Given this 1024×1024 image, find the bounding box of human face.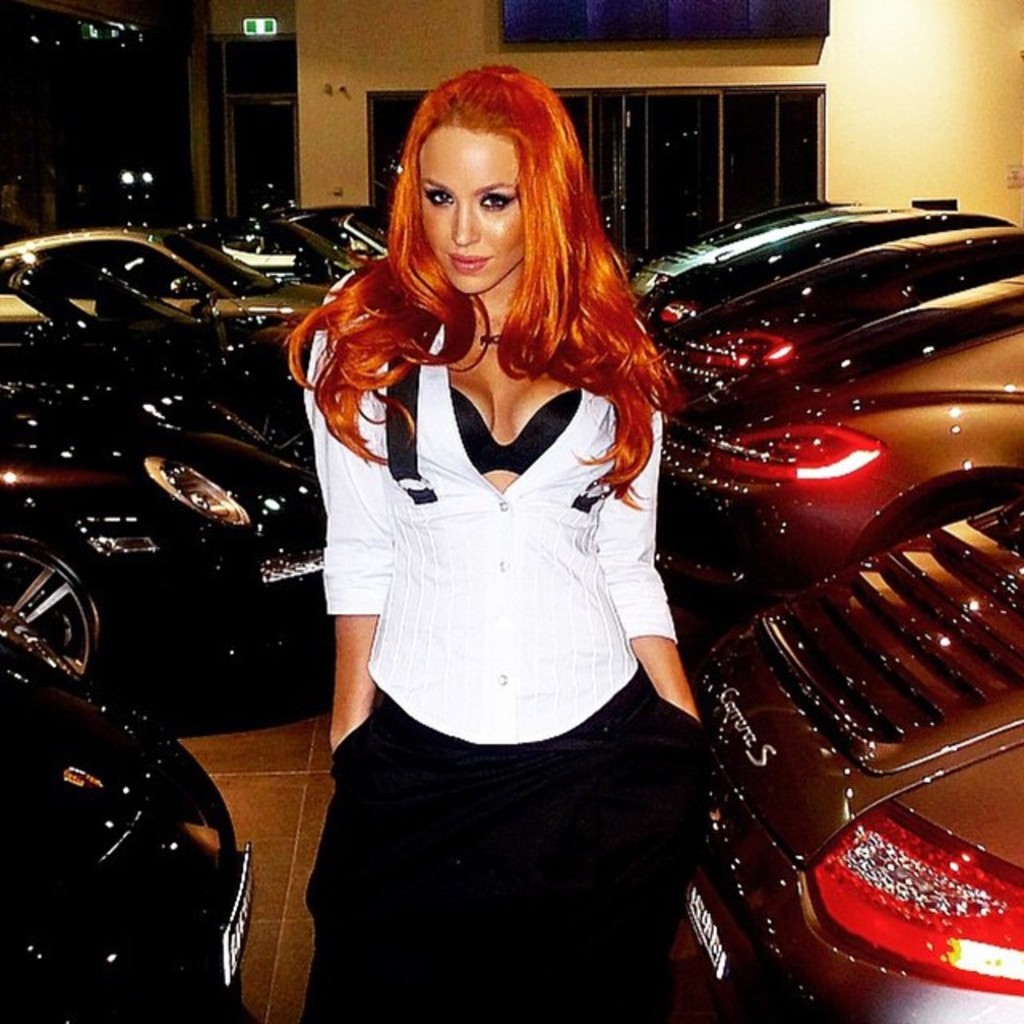
bbox=[419, 130, 528, 296].
